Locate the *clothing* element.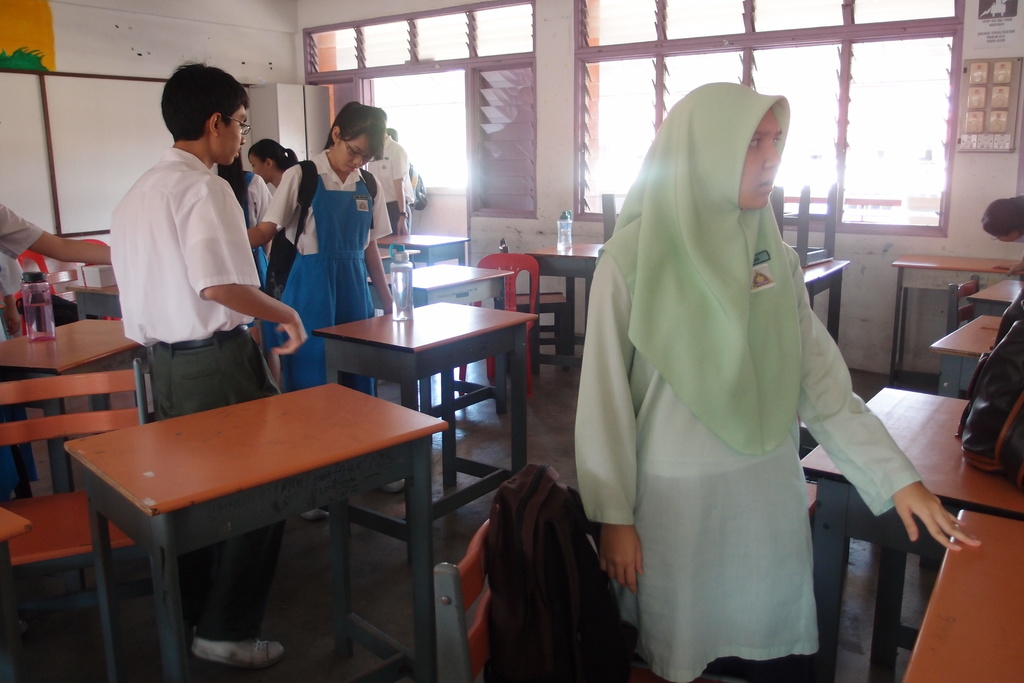
Element bbox: bbox=[227, 176, 279, 333].
